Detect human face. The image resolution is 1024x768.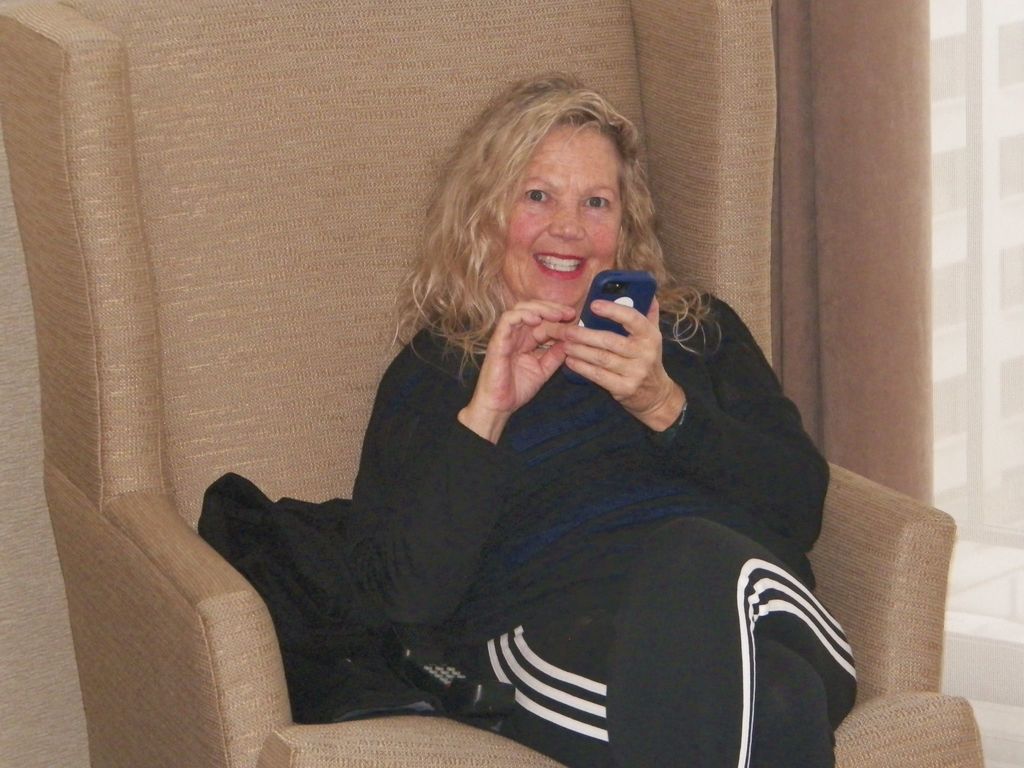
<region>497, 124, 623, 305</region>.
